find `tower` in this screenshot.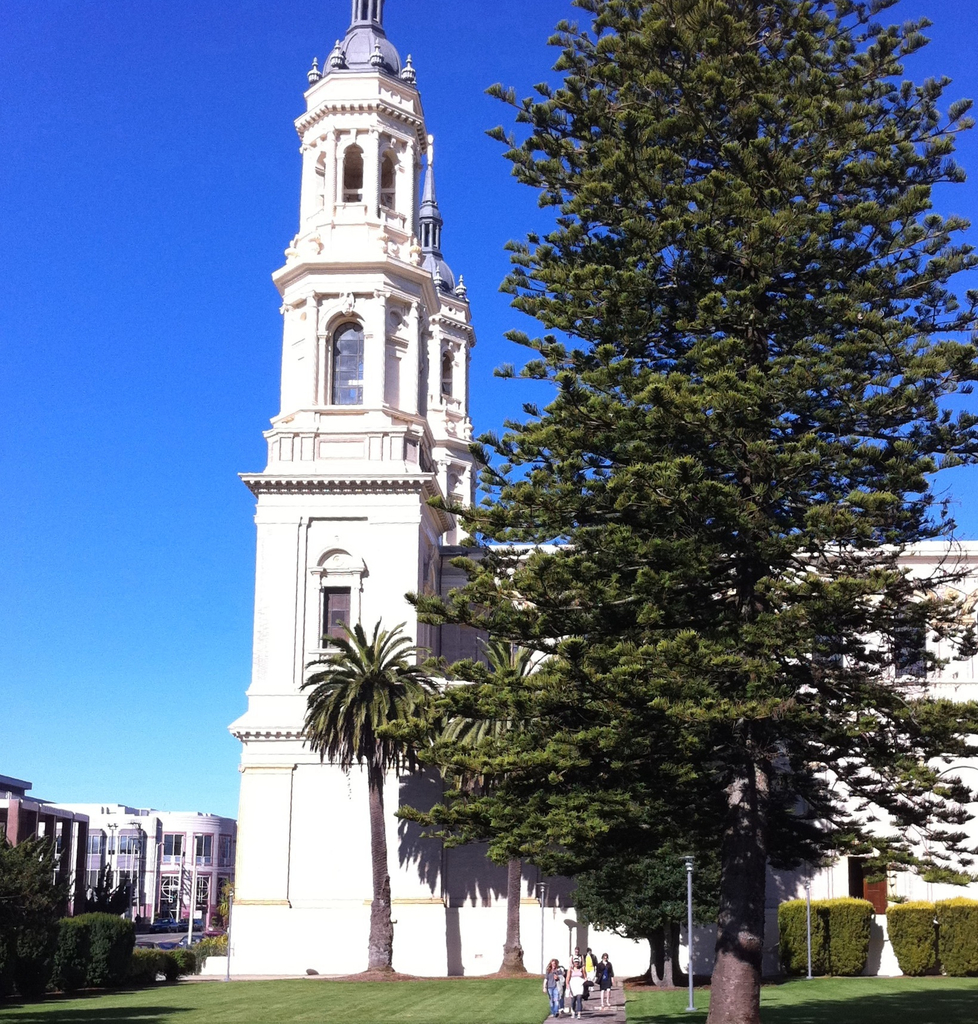
The bounding box for `tower` is (241,0,504,844).
